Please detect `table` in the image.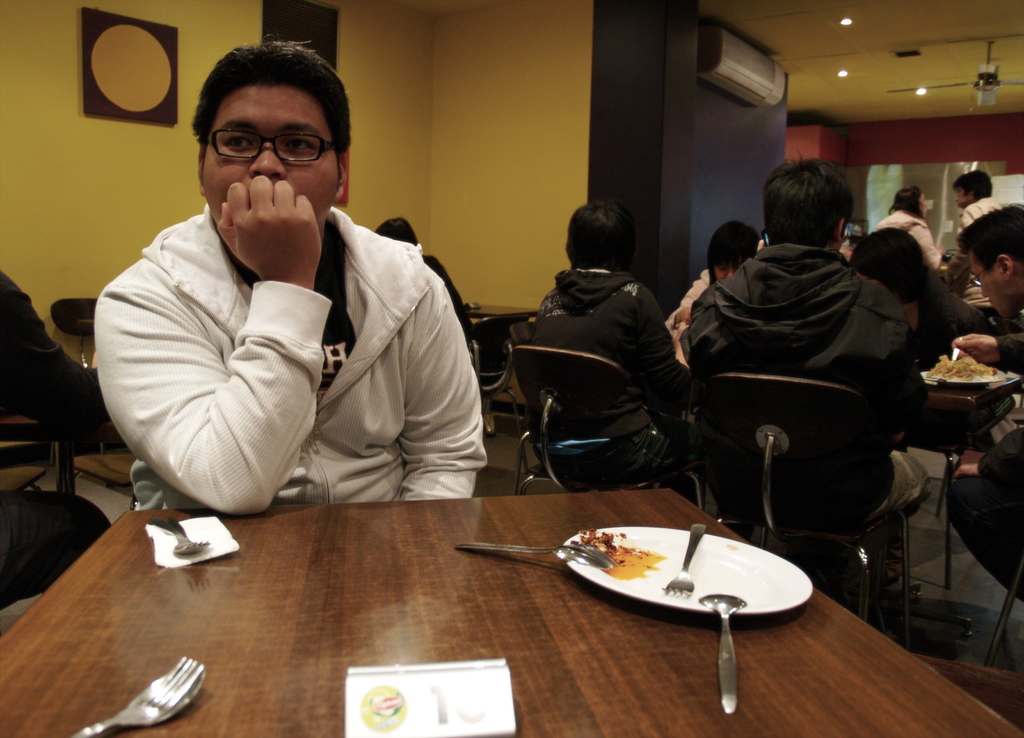
(left=461, top=303, right=540, bottom=438).
